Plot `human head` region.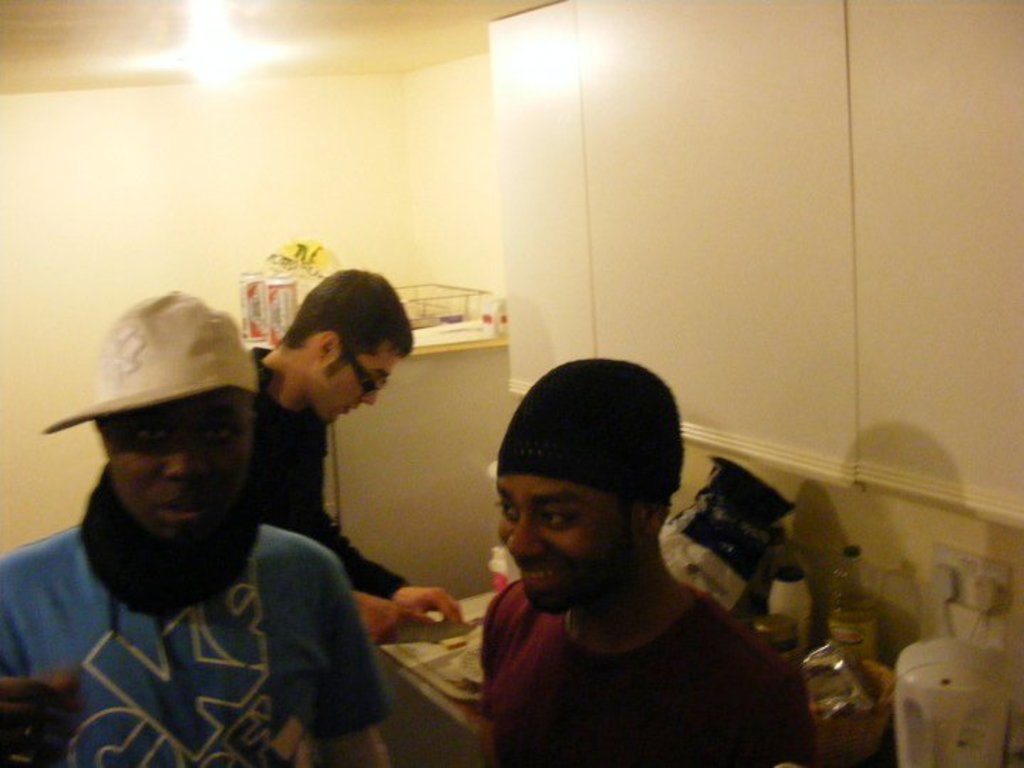
Plotted at {"left": 465, "top": 353, "right": 714, "bottom": 624}.
